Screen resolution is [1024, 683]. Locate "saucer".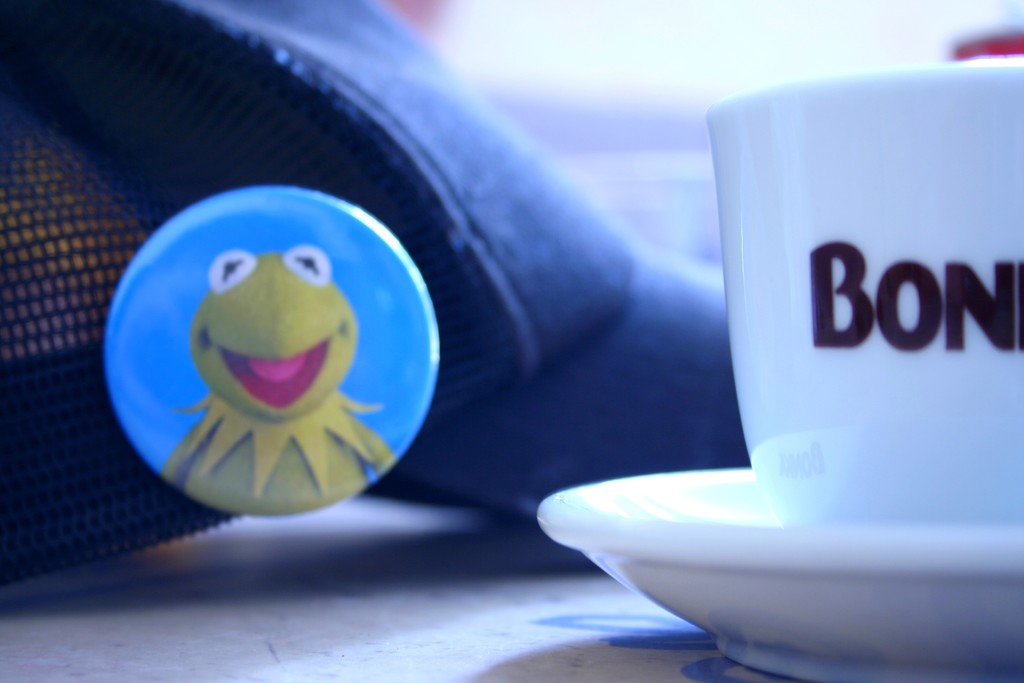
<region>538, 463, 1023, 682</region>.
